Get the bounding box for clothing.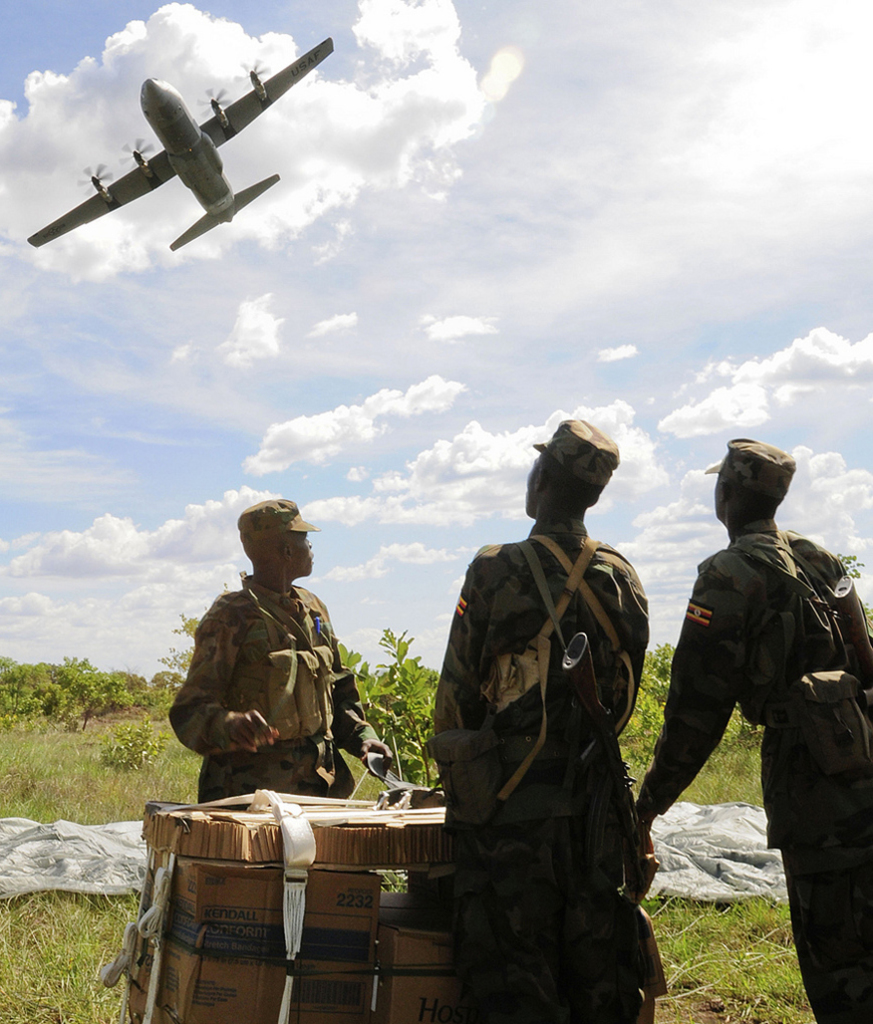
[left=426, top=447, right=679, bottom=997].
